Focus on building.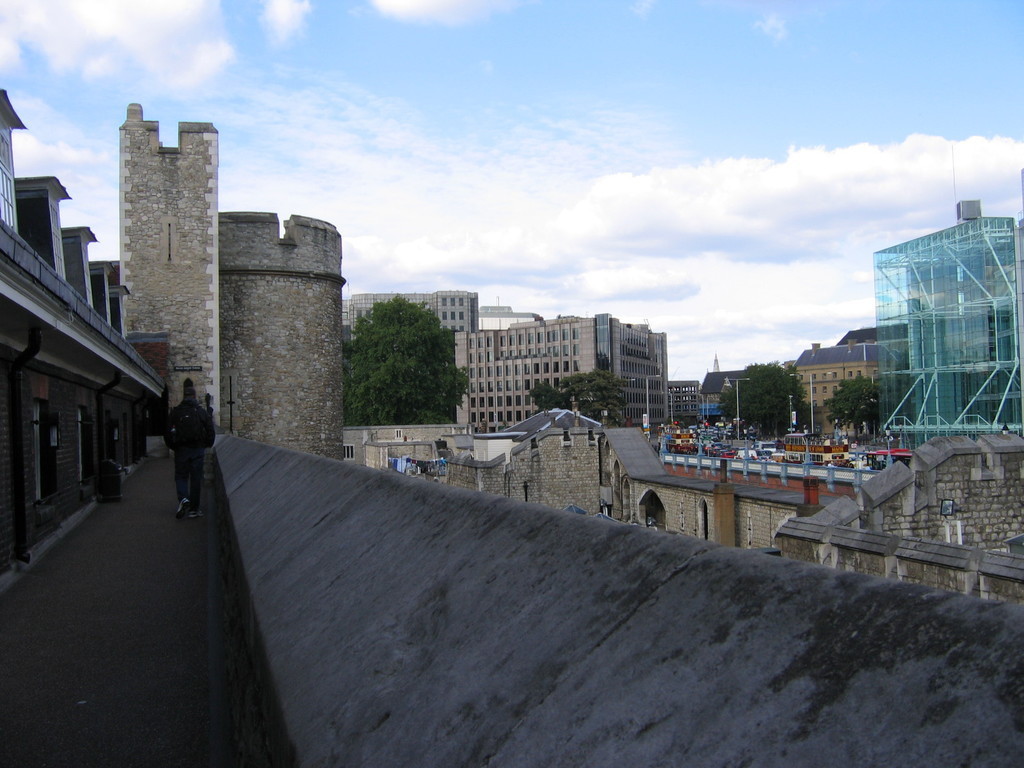
Focused at (455,312,669,427).
